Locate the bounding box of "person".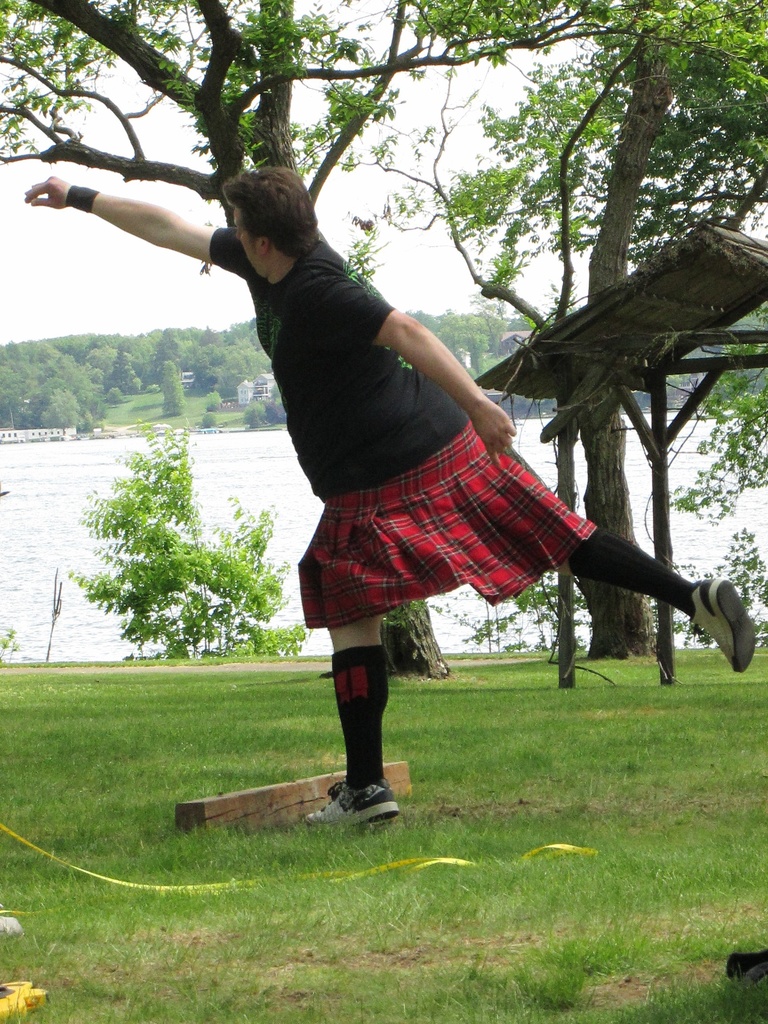
Bounding box: (left=22, top=172, right=755, bottom=825).
